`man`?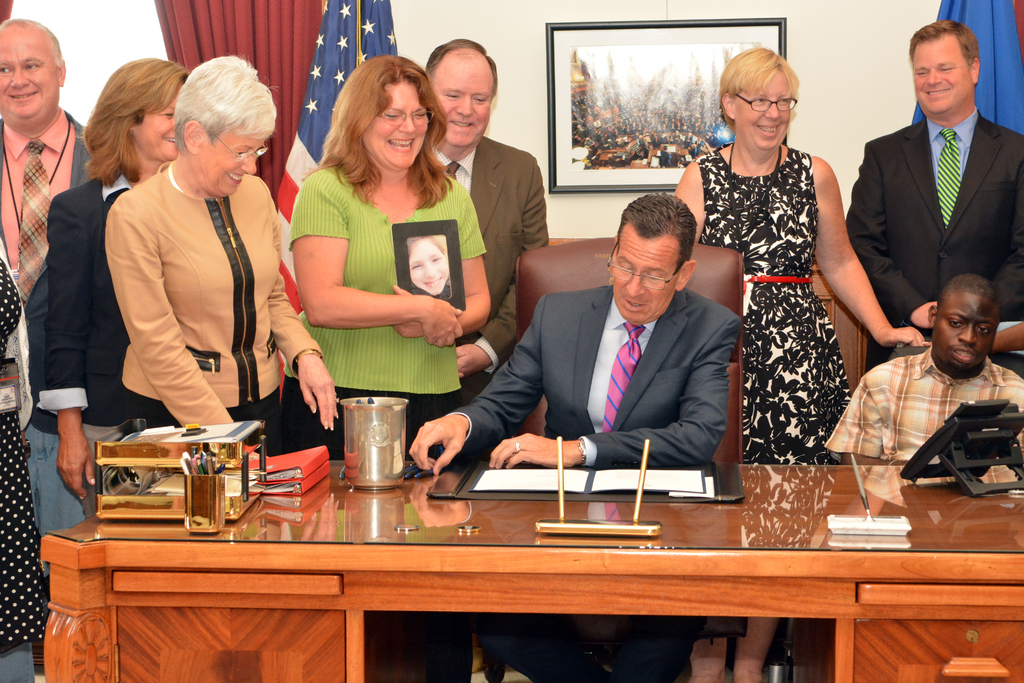
bbox=[406, 188, 746, 479]
